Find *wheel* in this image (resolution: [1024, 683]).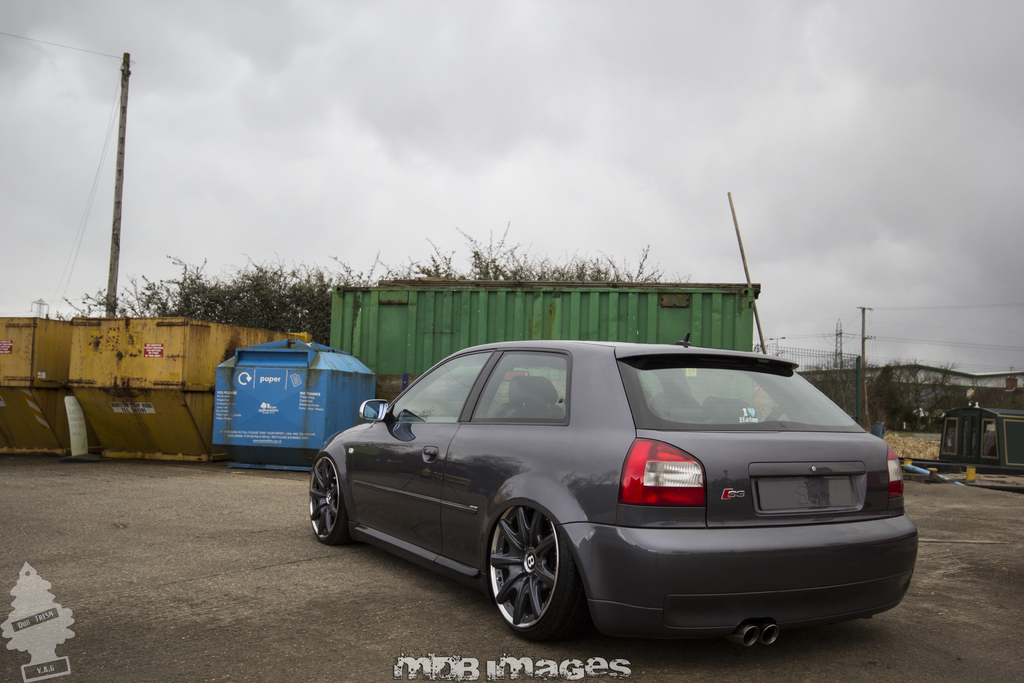
rect(490, 498, 578, 634).
